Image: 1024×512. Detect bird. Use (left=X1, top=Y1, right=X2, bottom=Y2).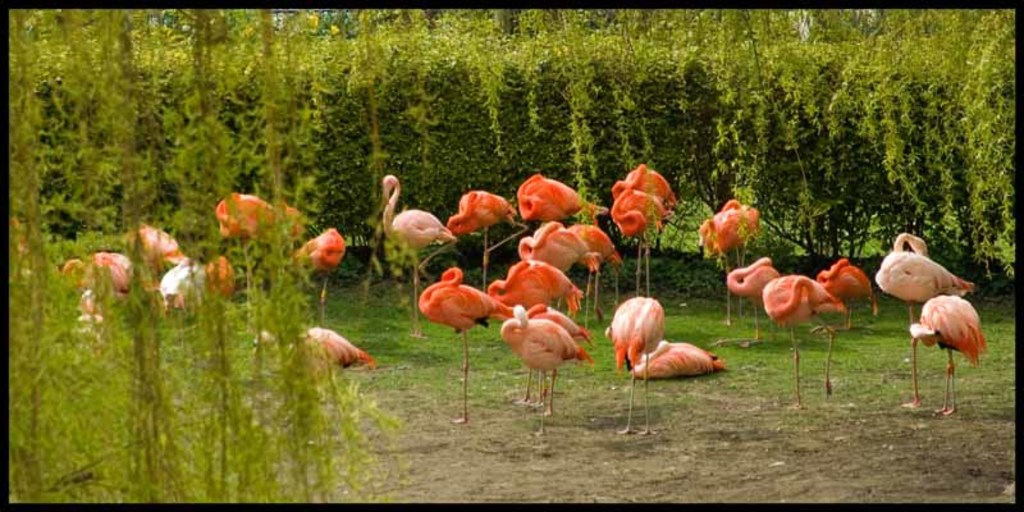
(left=759, top=276, right=842, bottom=416).
